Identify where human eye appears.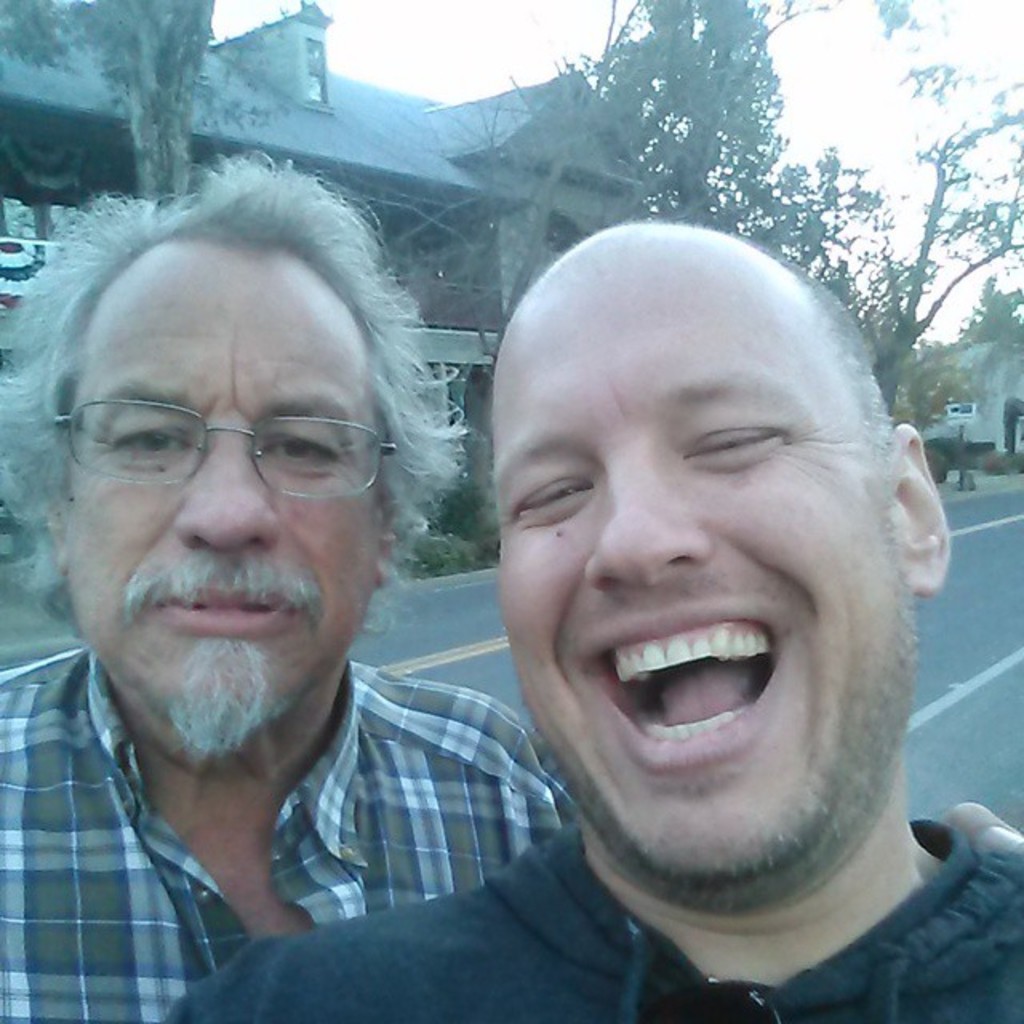
Appears at {"left": 109, "top": 424, "right": 190, "bottom": 461}.
